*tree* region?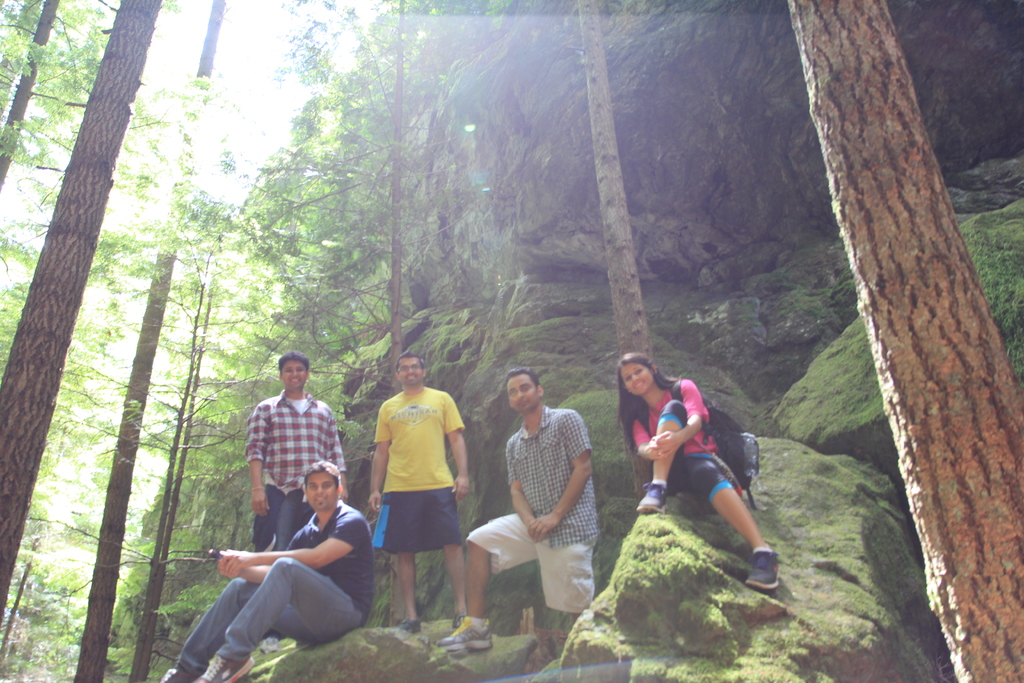
[125, 165, 271, 682]
